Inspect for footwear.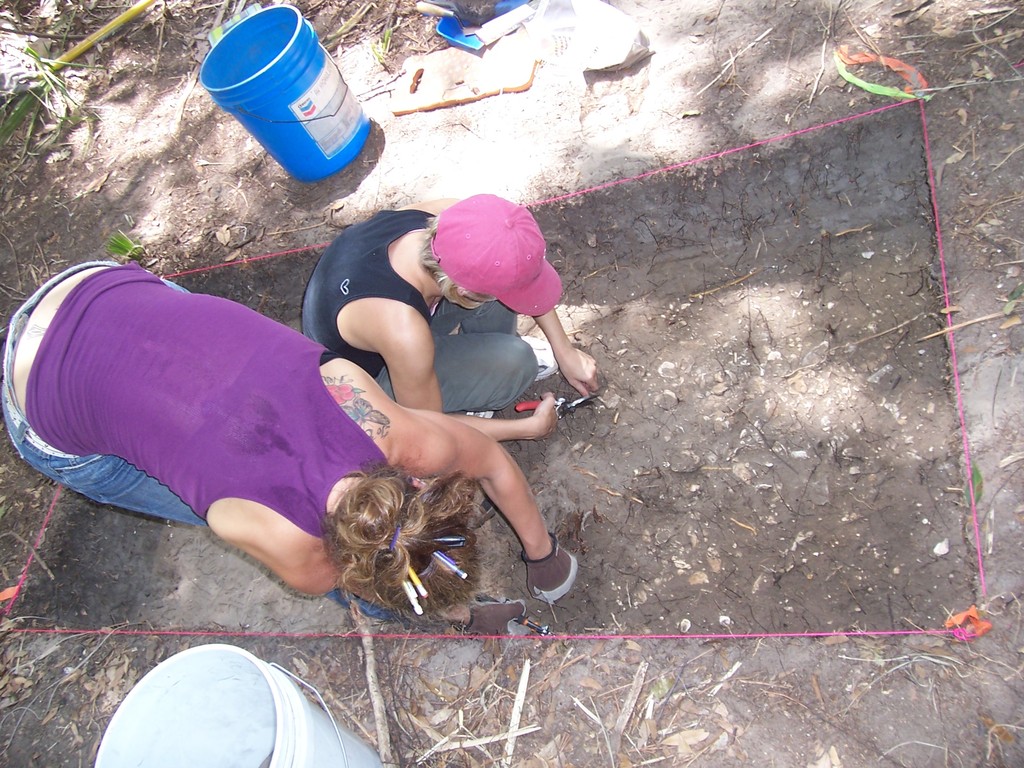
Inspection: <region>480, 500, 494, 520</region>.
